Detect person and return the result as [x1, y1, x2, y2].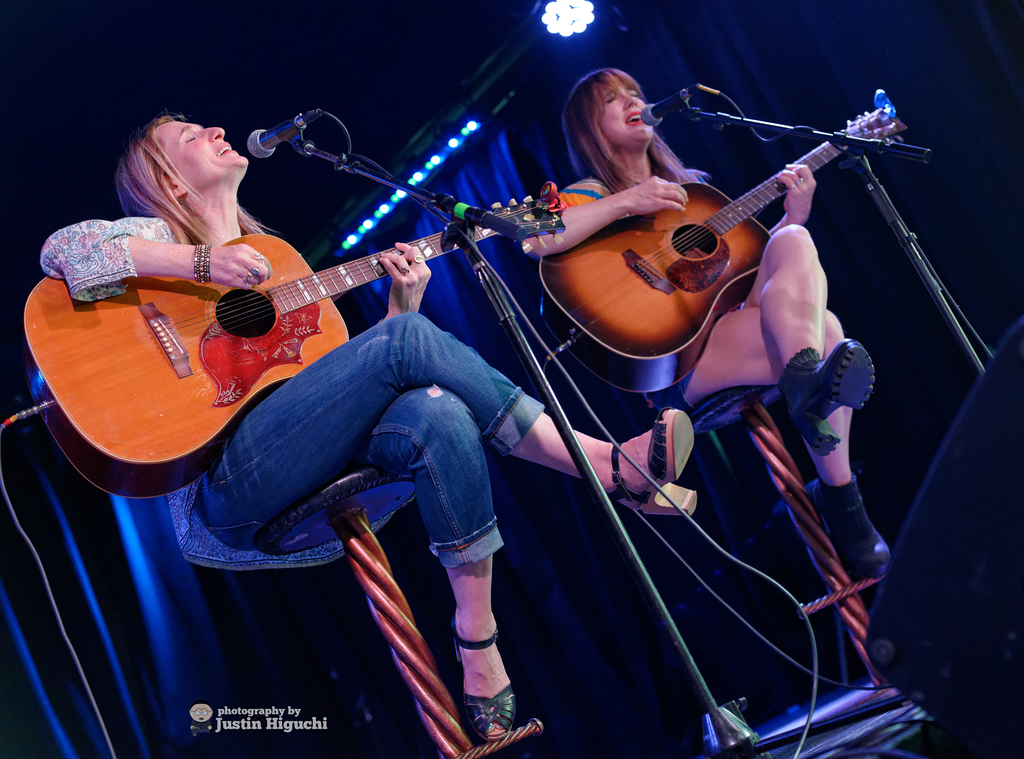
[39, 113, 694, 739].
